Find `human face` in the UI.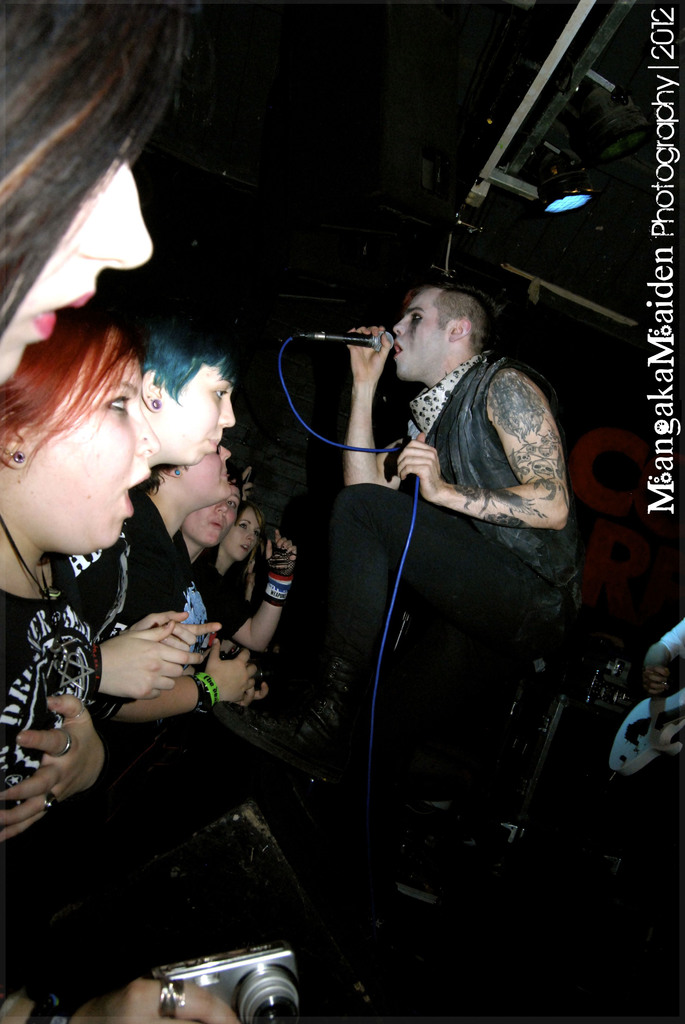
UI element at locate(29, 335, 162, 548).
